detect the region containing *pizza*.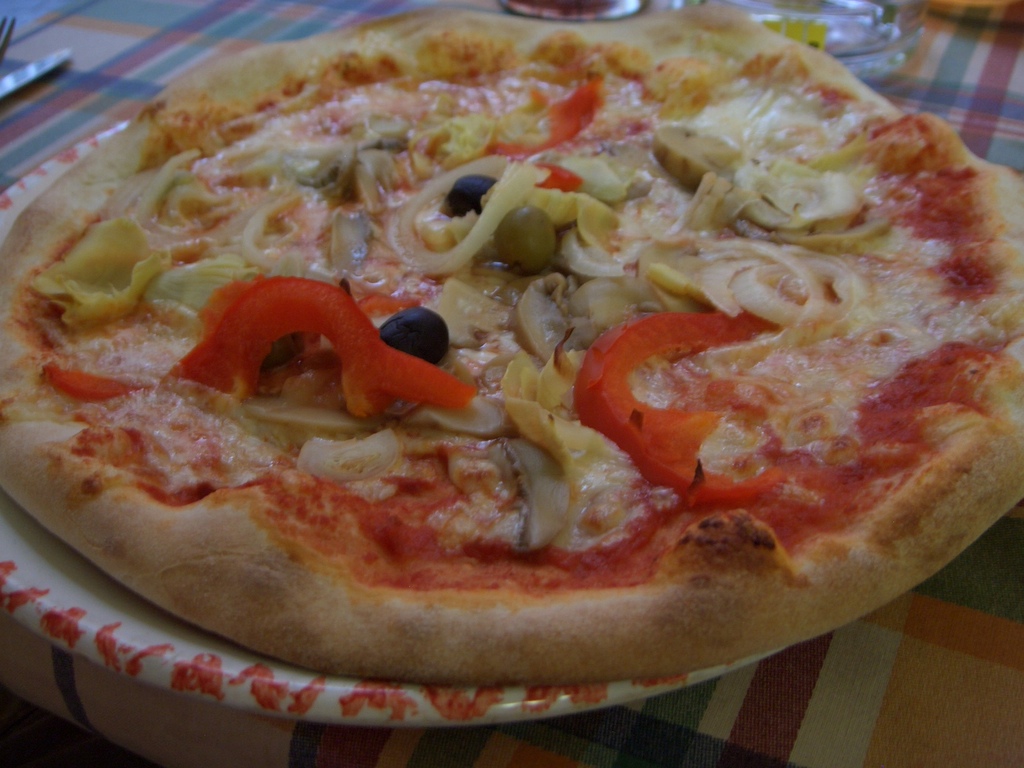
select_region(0, 15, 1023, 685).
